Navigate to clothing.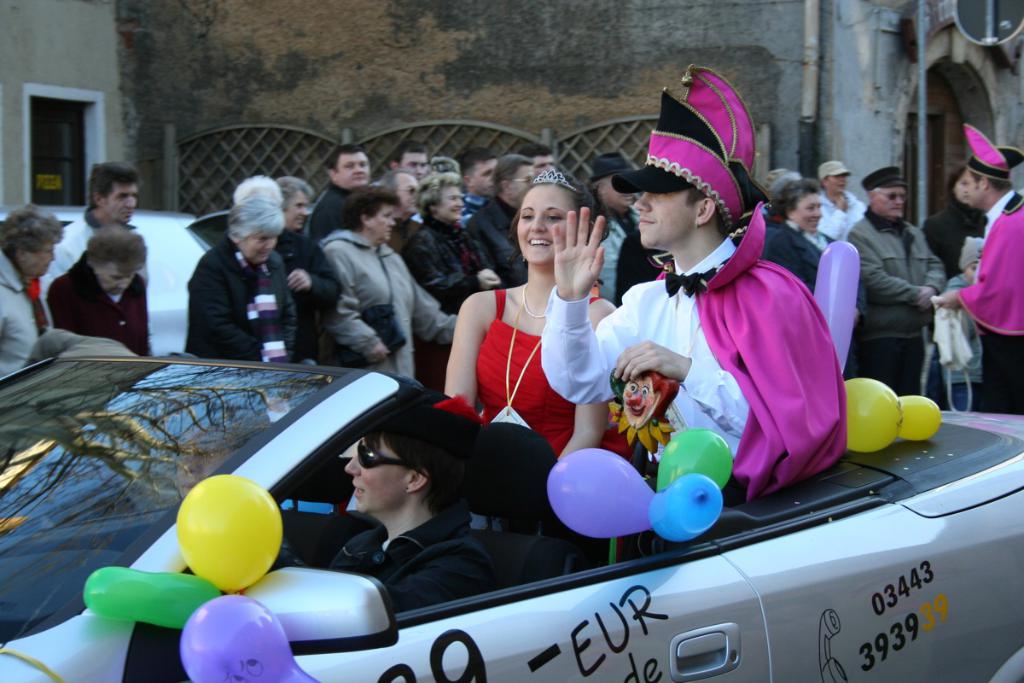
Navigation target: box=[541, 197, 853, 495].
